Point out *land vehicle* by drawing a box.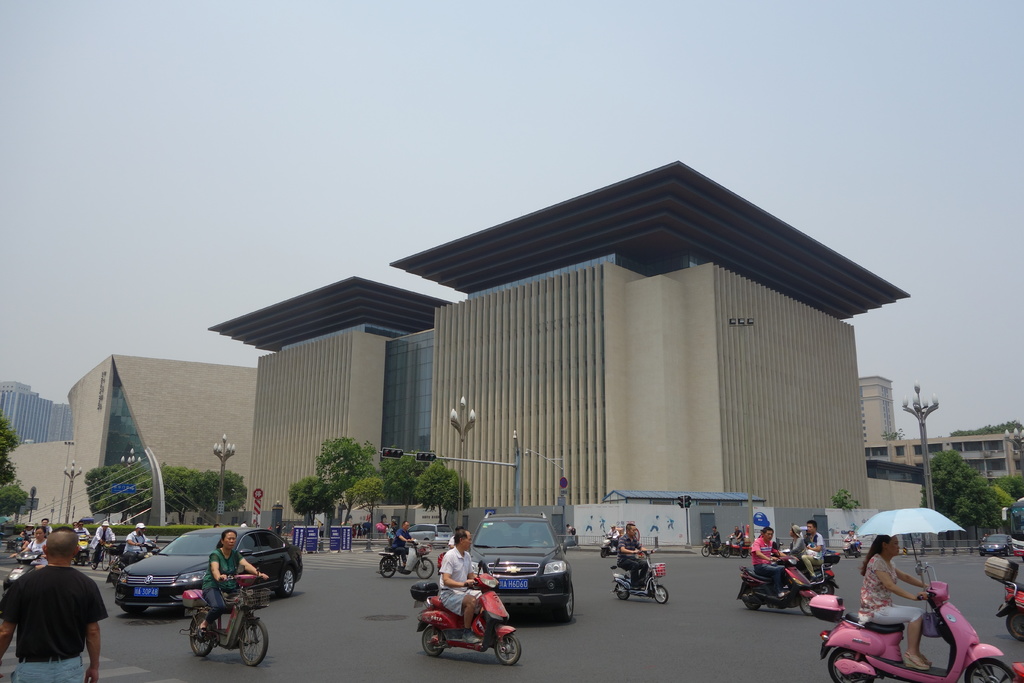
x1=778 y1=541 x2=838 y2=596.
